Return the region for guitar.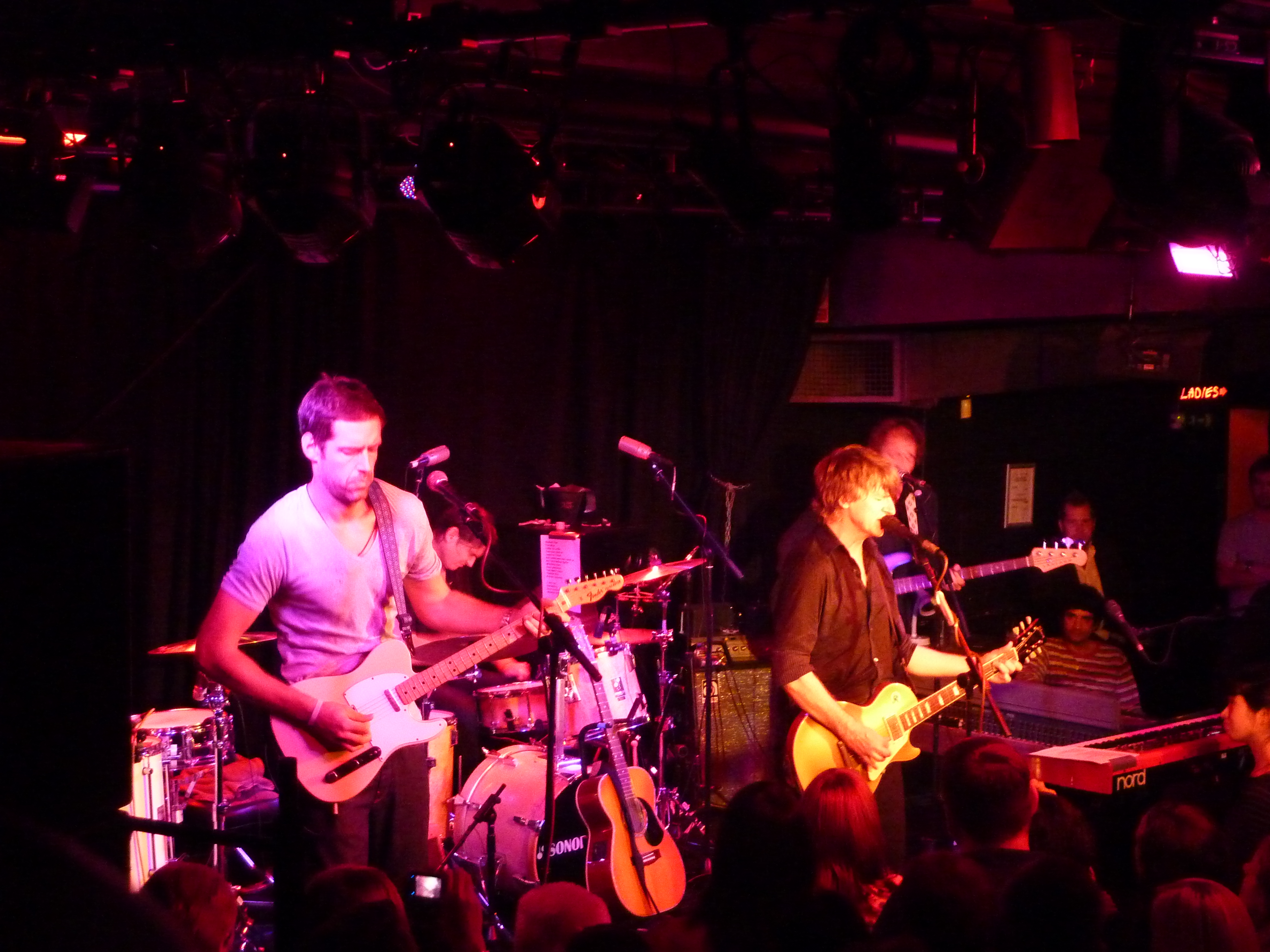
[274, 214, 372, 282].
